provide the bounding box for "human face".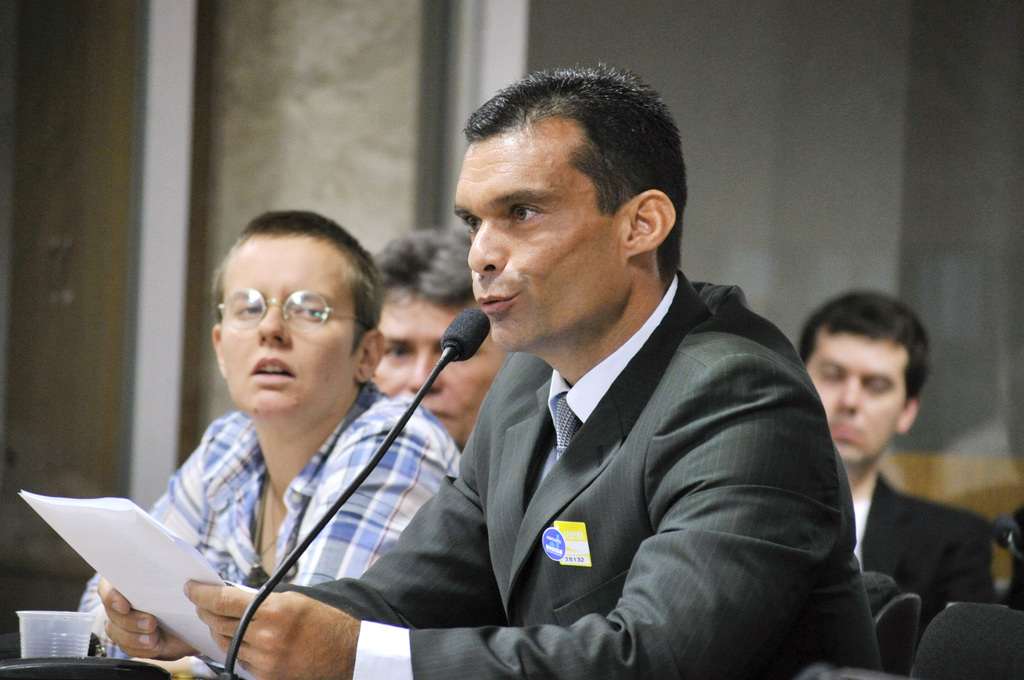
rect(220, 229, 359, 423).
